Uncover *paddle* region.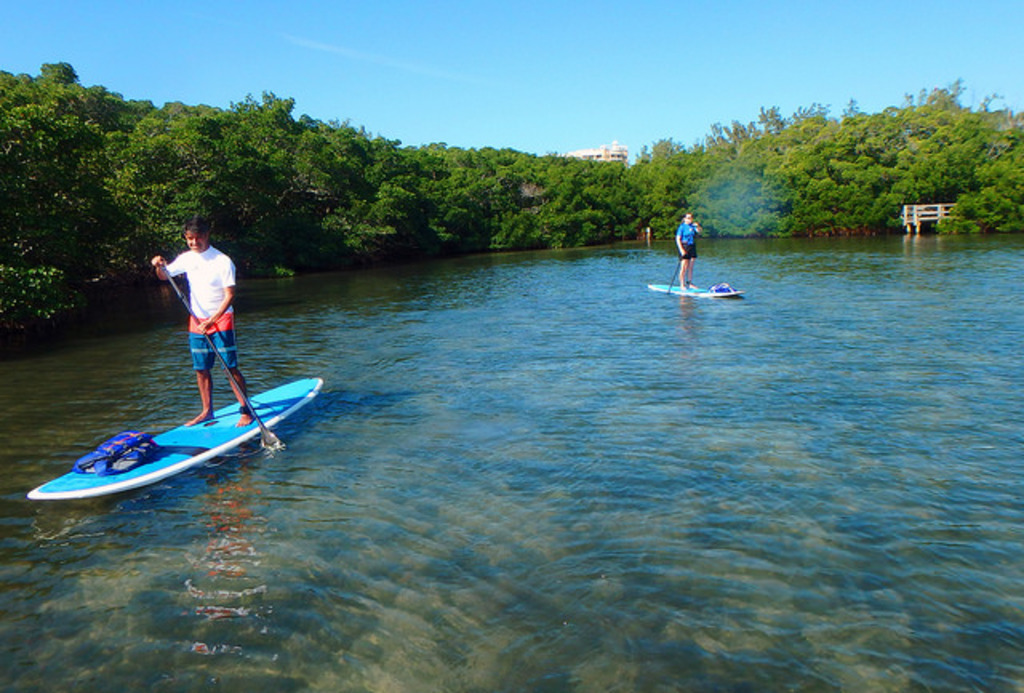
Uncovered: [162,258,283,453].
